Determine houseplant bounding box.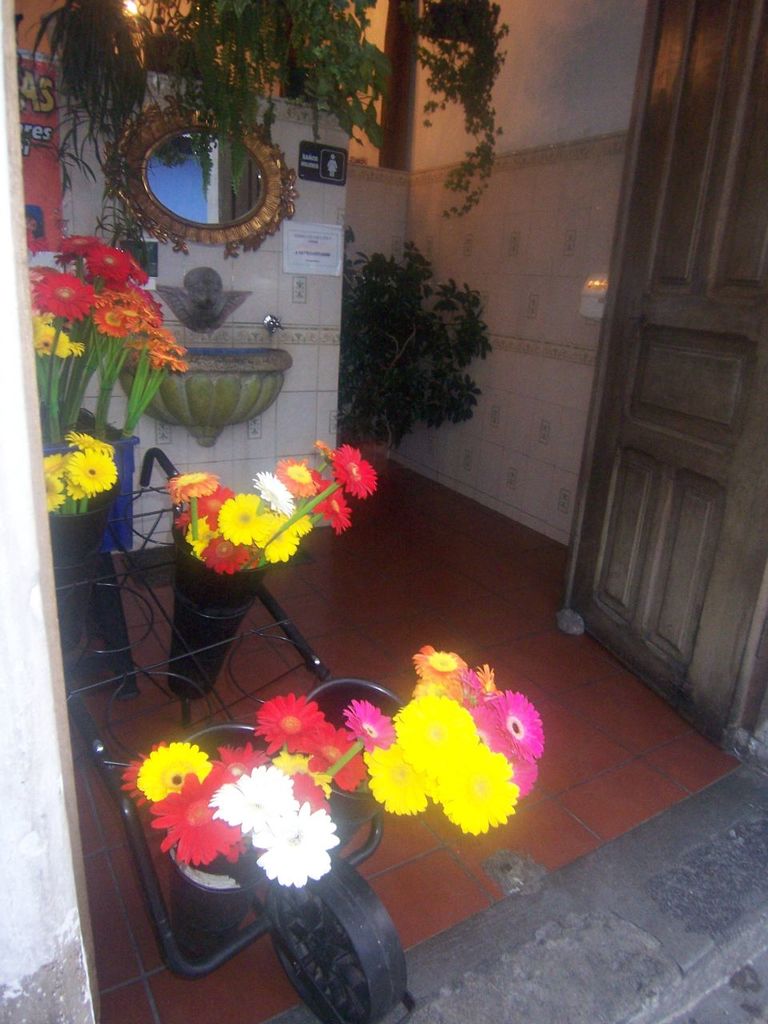
Determined: x1=124, y1=642, x2=554, y2=961.
